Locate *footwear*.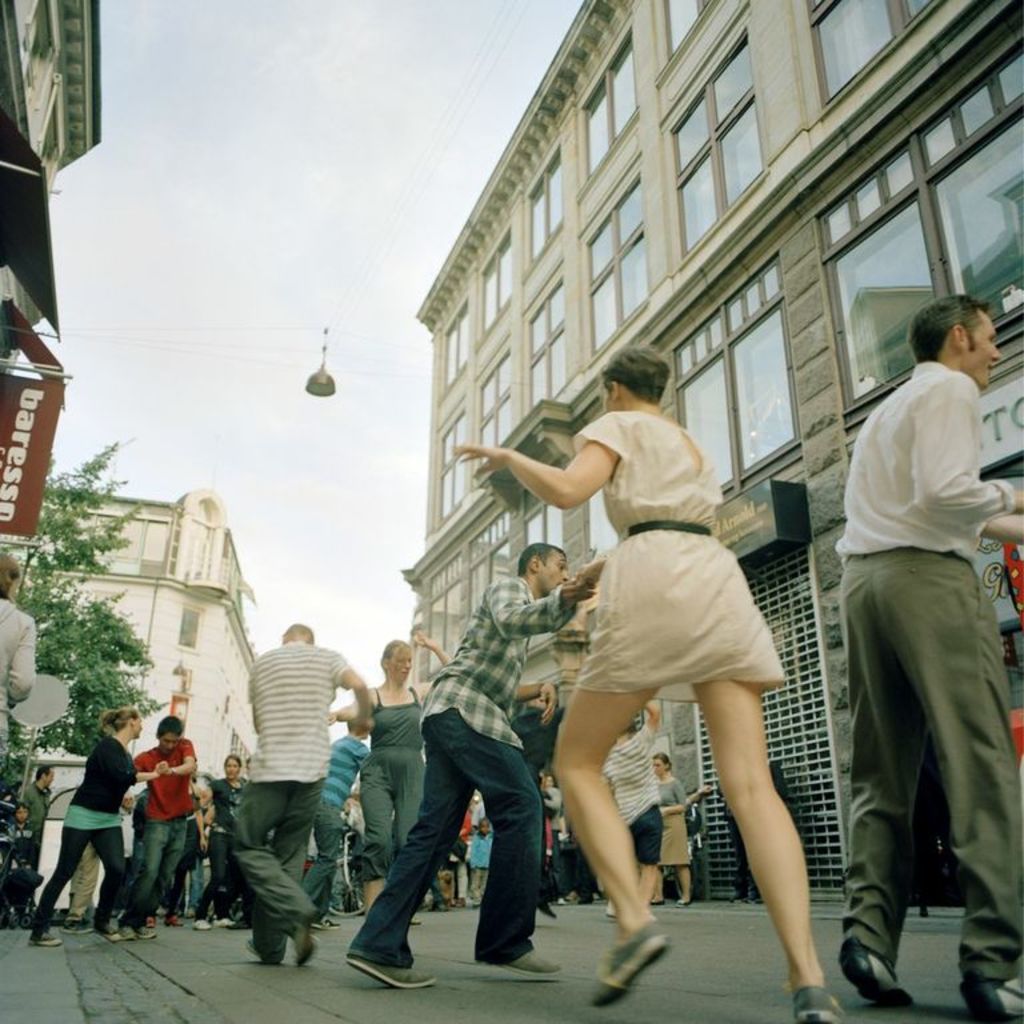
Bounding box: <bbox>121, 923, 136, 937</bbox>.
